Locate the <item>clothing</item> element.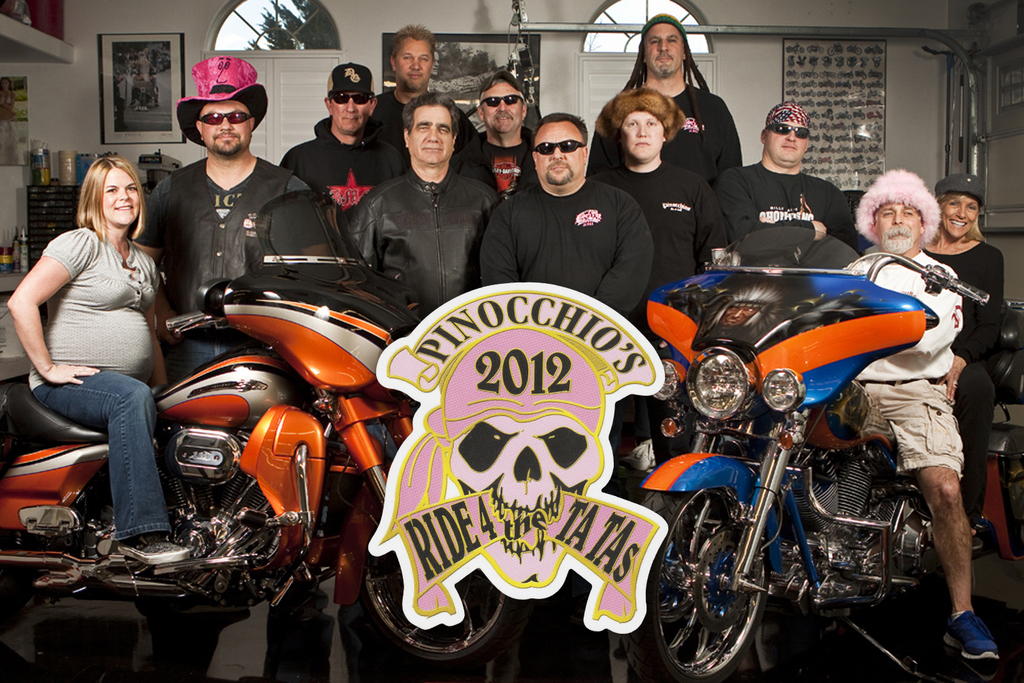
Element bbox: box=[317, 89, 473, 153].
